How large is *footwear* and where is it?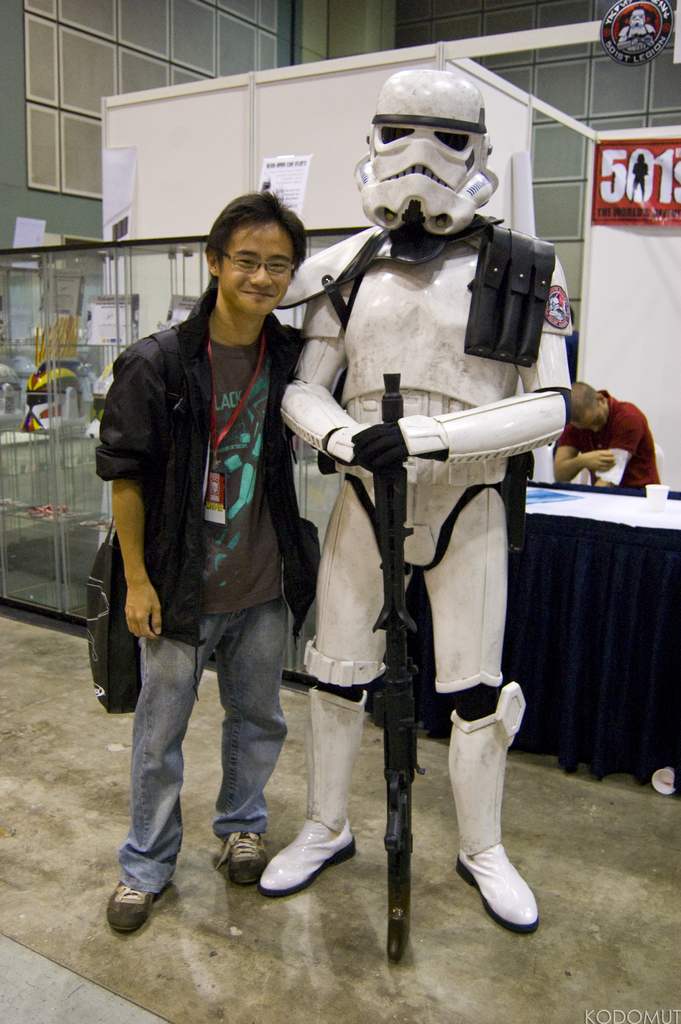
Bounding box: crop(270, 822, 357, 904).
